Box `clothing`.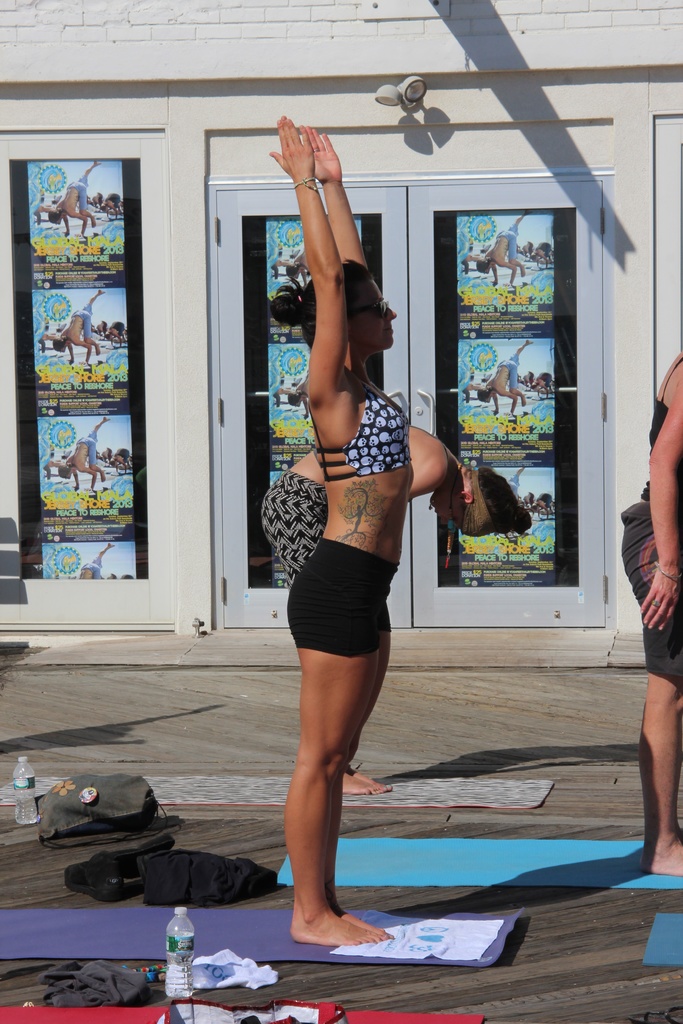
box=[614, 356, 682, 701].
